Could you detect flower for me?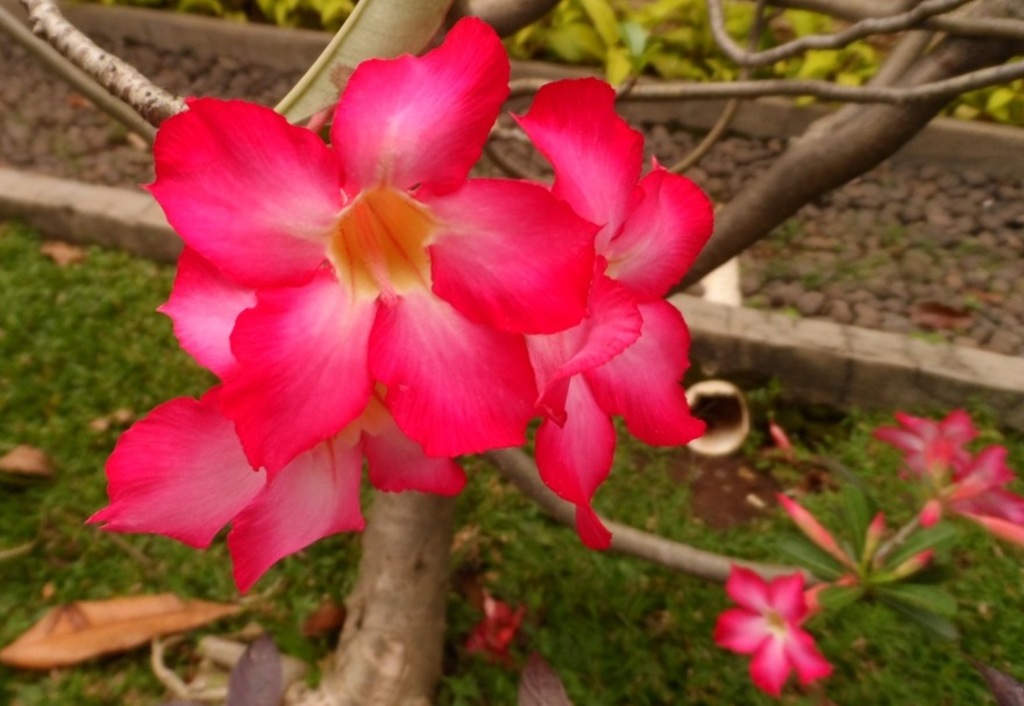
Detection result: Rect(703, 564, 840, 703).
